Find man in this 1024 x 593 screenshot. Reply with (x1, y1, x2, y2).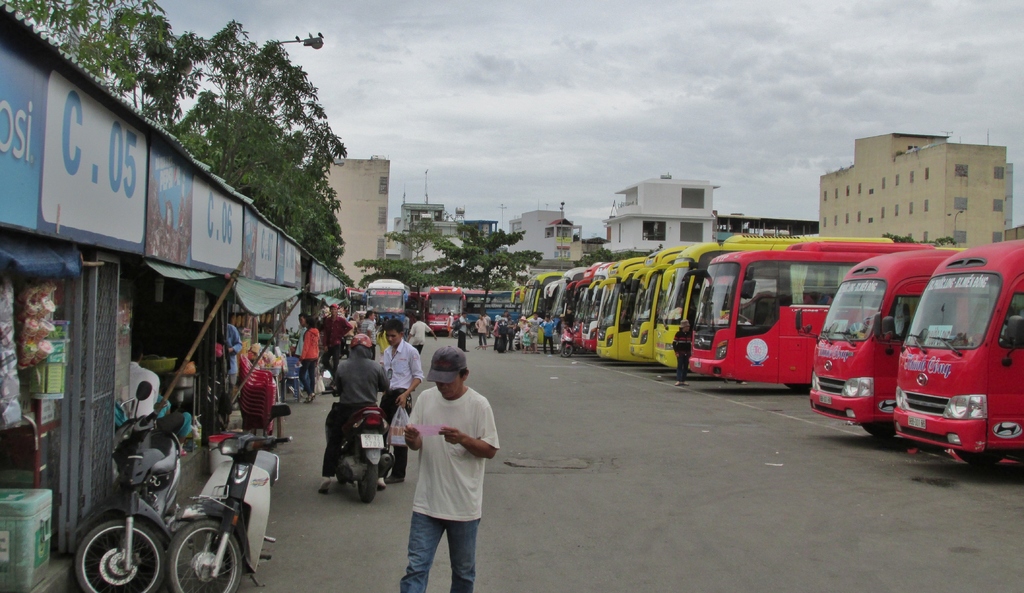
(358, 308, 378, 357).
